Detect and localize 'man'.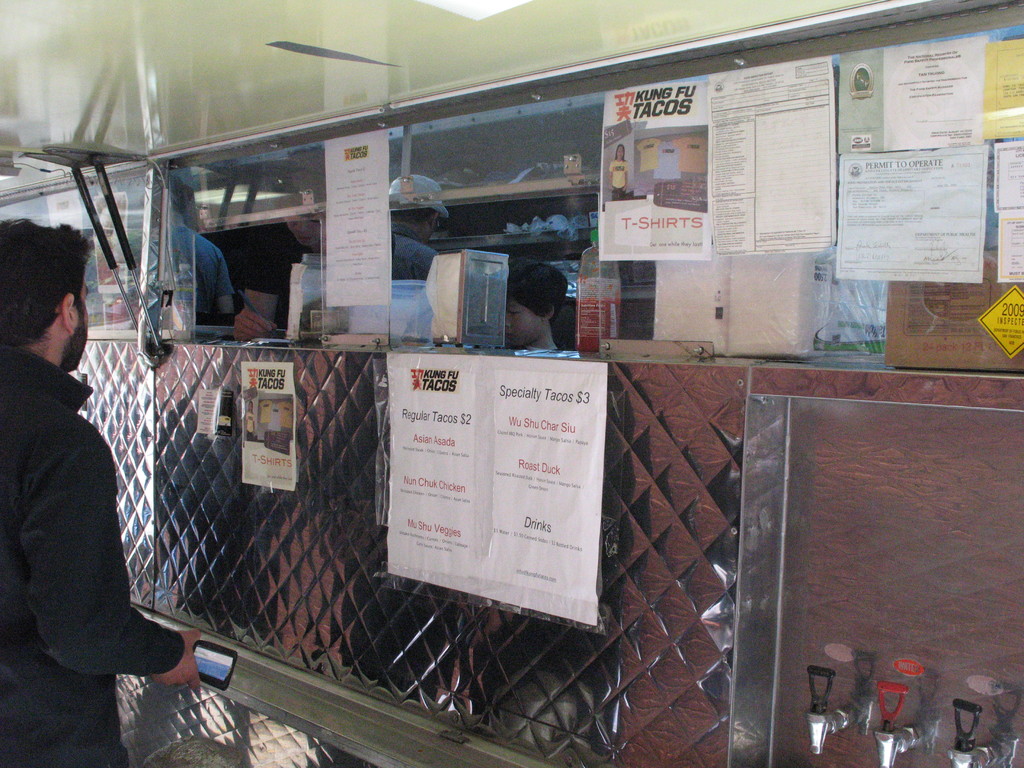
Localized at select_region(392, 175, 447, 282).
